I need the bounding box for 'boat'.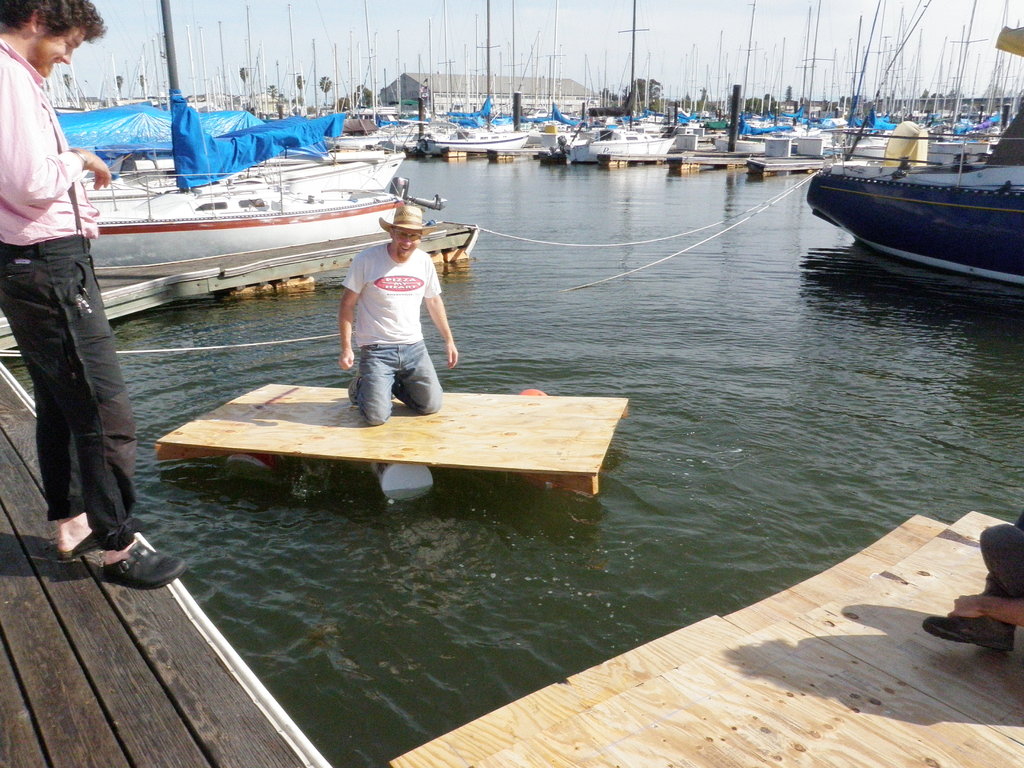
Here it is: l=51, t=146, r=406, b=198.
